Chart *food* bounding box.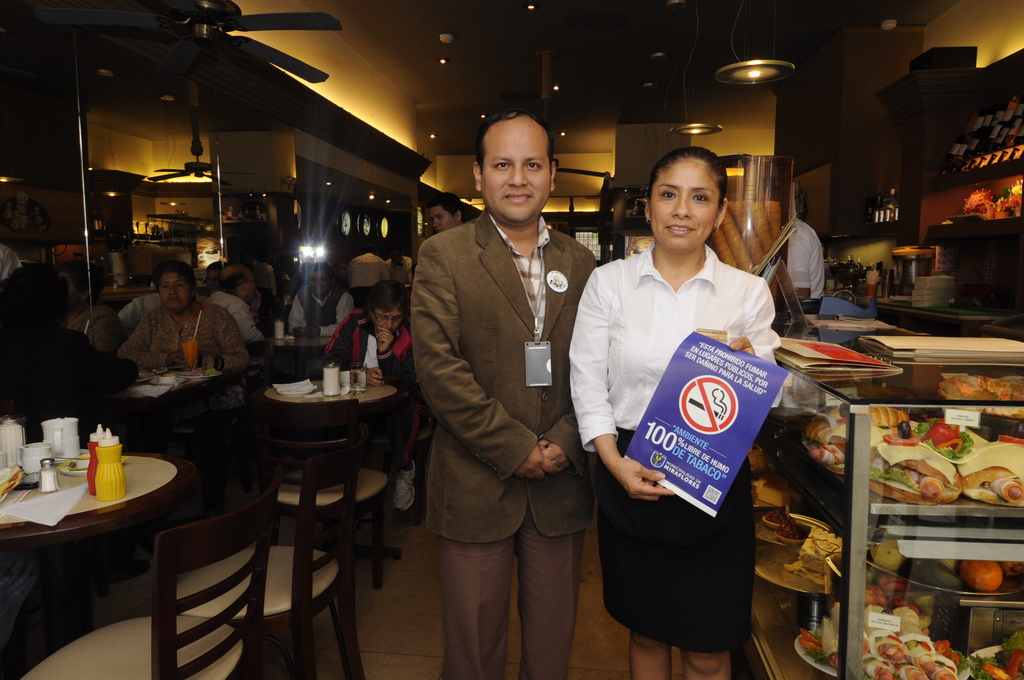
Charted: 0/458/27/512.
